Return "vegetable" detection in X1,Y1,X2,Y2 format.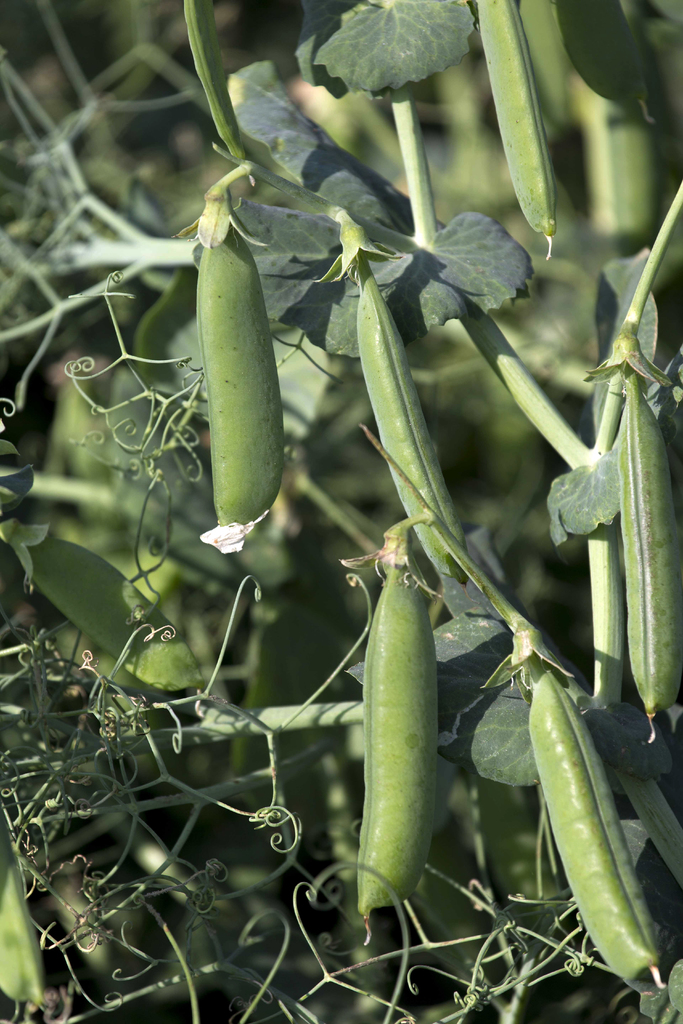
0,810,43,1006.
